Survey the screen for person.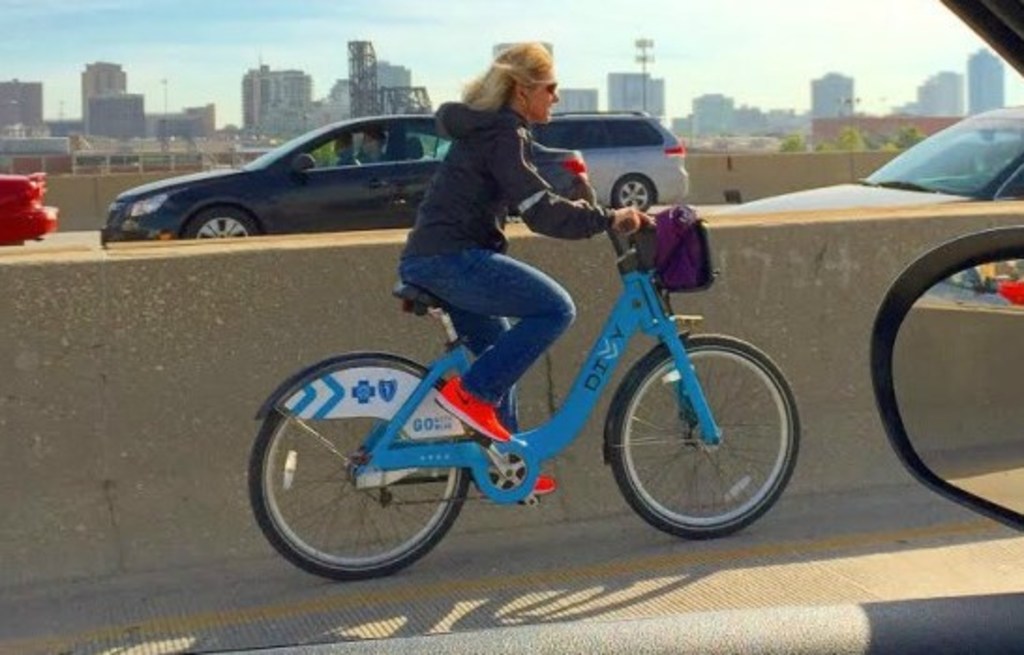
Survey found: detection(398, 41, 662, 495).
